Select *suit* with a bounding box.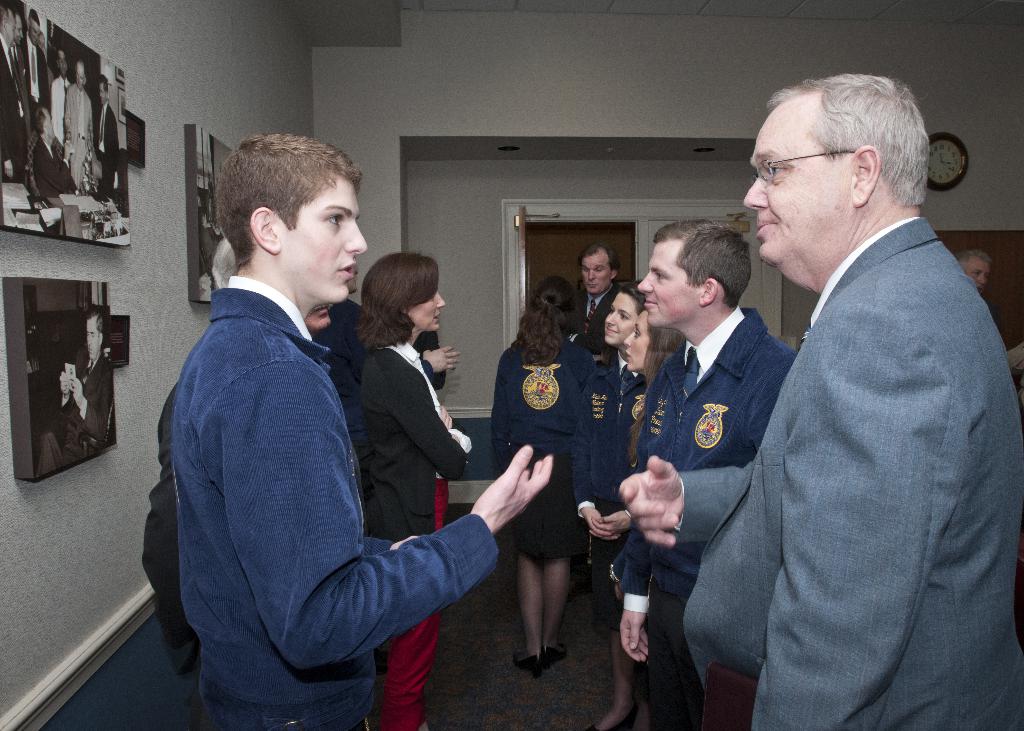
(x1=356, y1=338, x2=467, y2=543).
